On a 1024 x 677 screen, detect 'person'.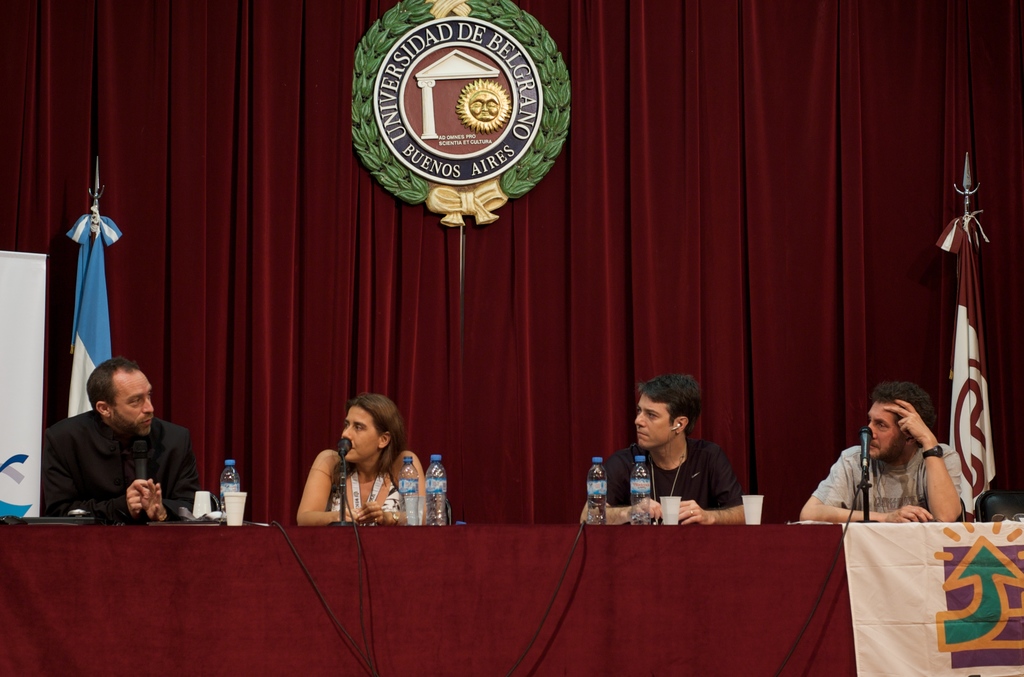
box(800, 377, 966, 519).
